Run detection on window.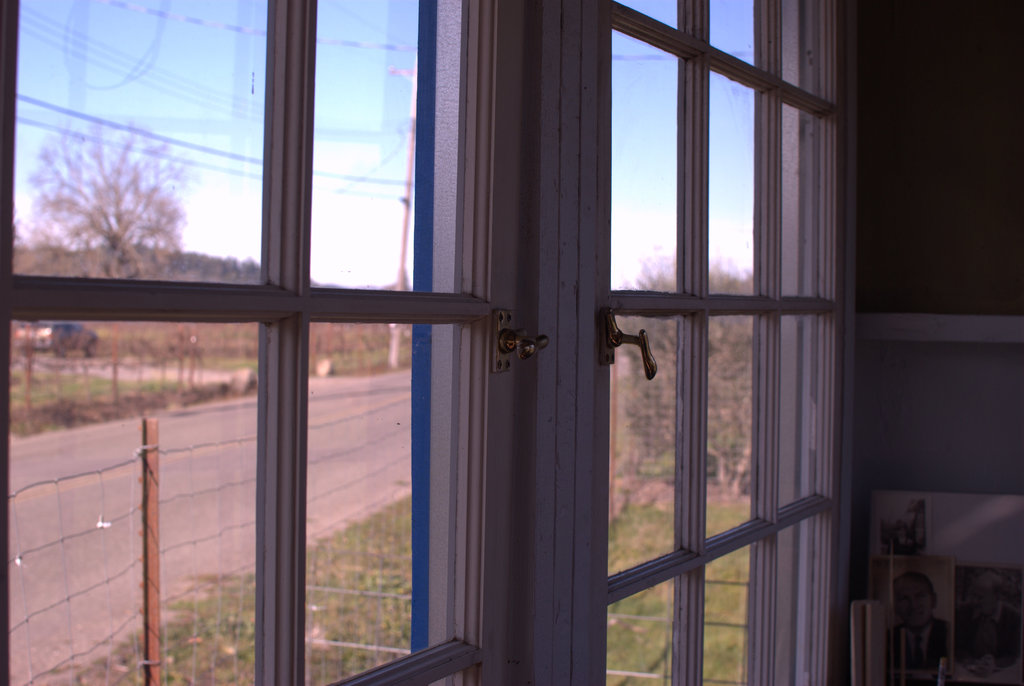
Result: 0 0 858 685.
